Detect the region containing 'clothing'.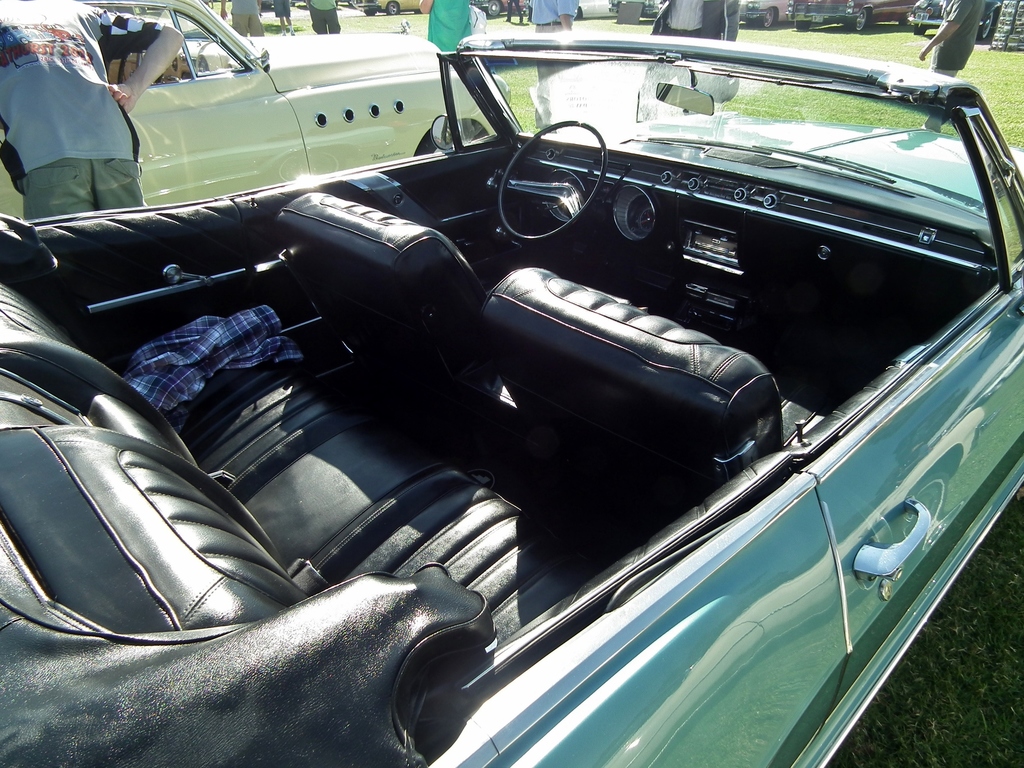
BBox(521, 0, 578, 141).
